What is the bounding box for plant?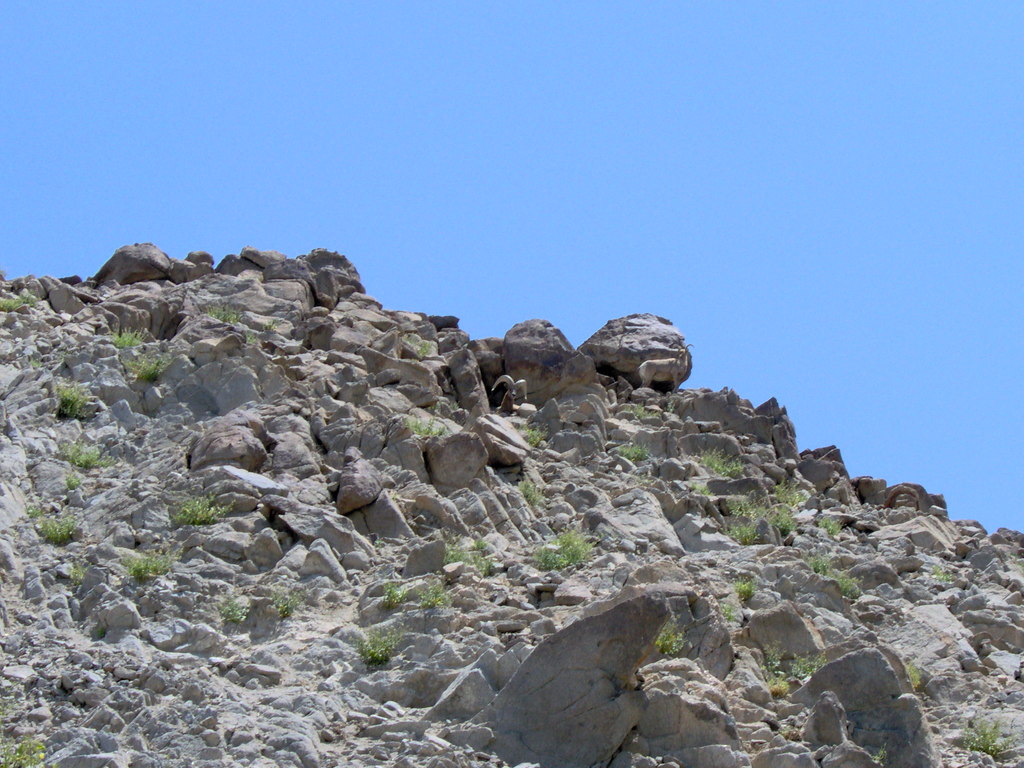
{"x1": 526, "y1": 517, "x2": 594, "y2": 582}.
